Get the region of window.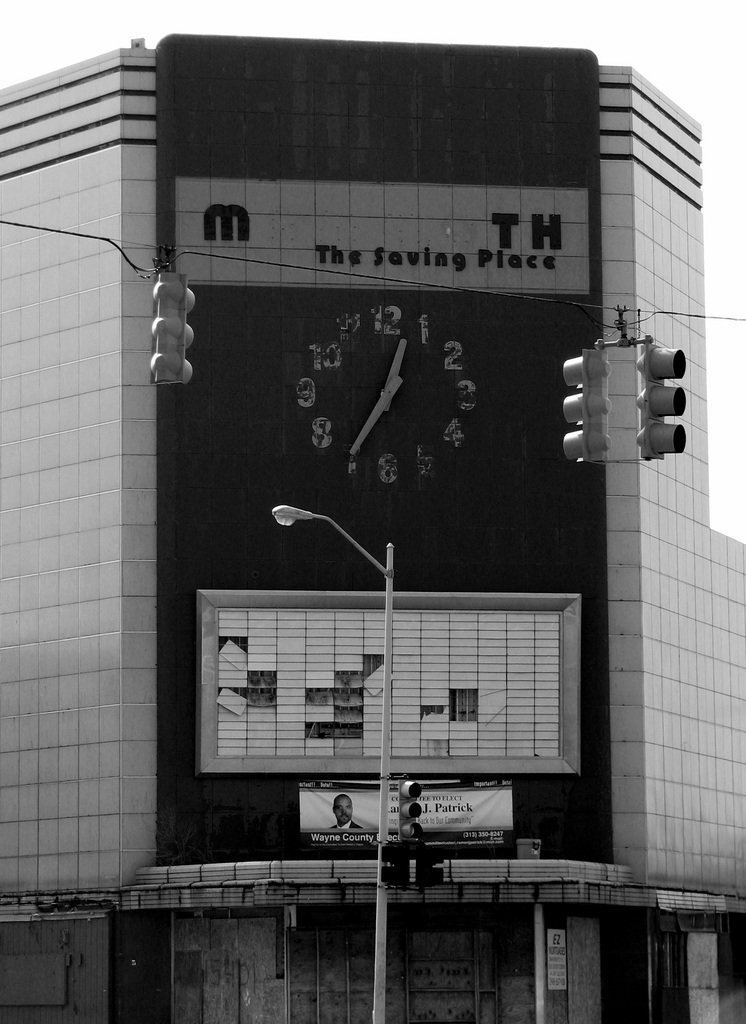
(451,691,476,718).
